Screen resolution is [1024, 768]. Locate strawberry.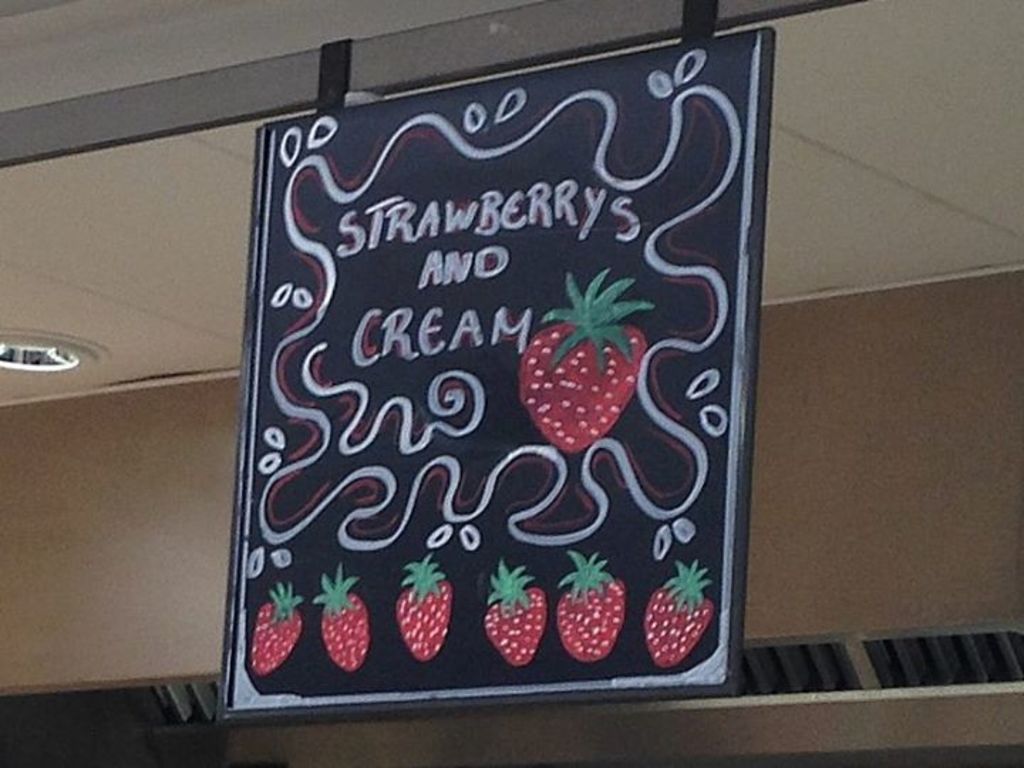
l=556, t=566, r=630, b=663.
